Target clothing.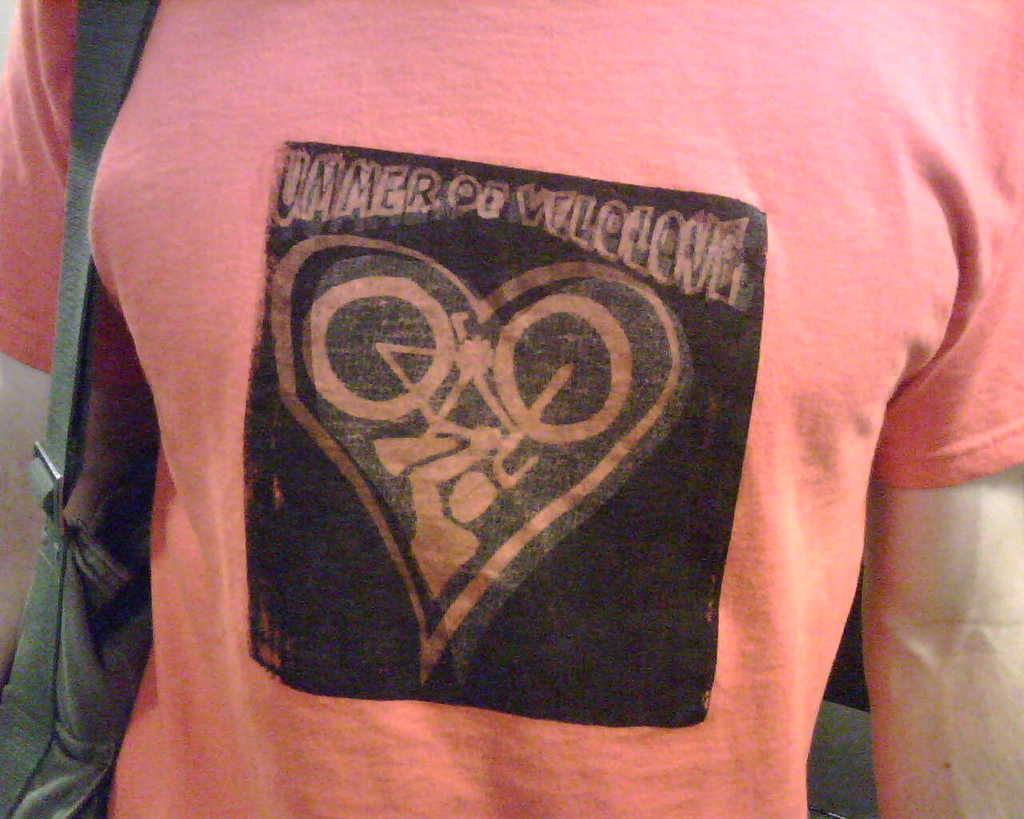
Target region: (3,0,1023,818).
